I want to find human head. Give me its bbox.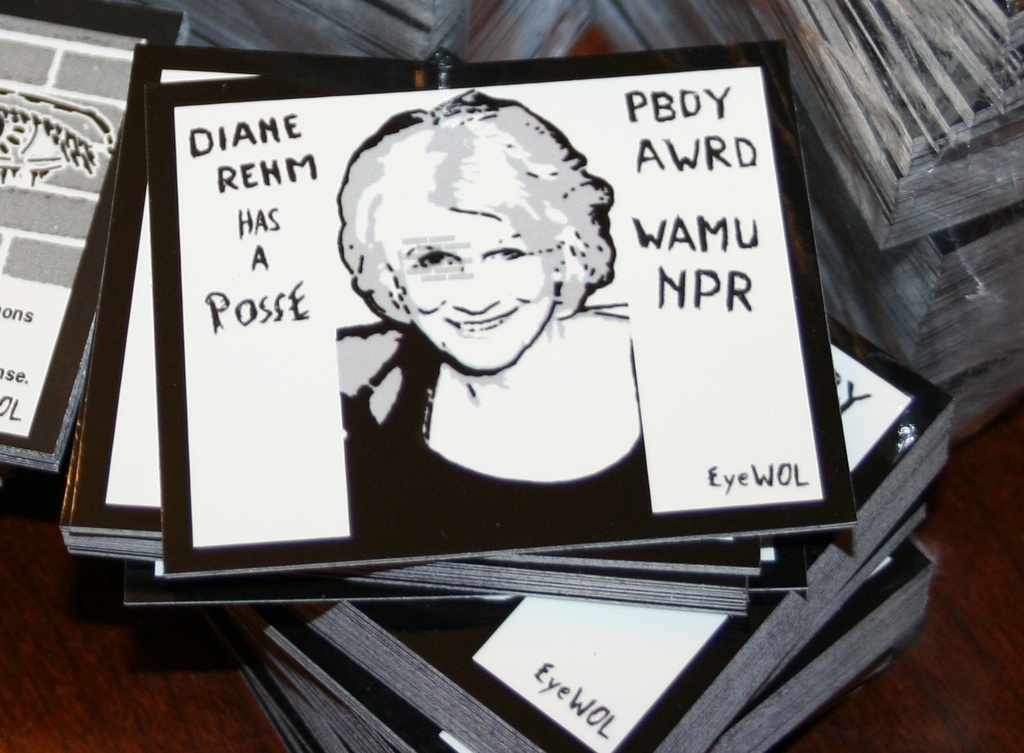
336:95:621:391.
